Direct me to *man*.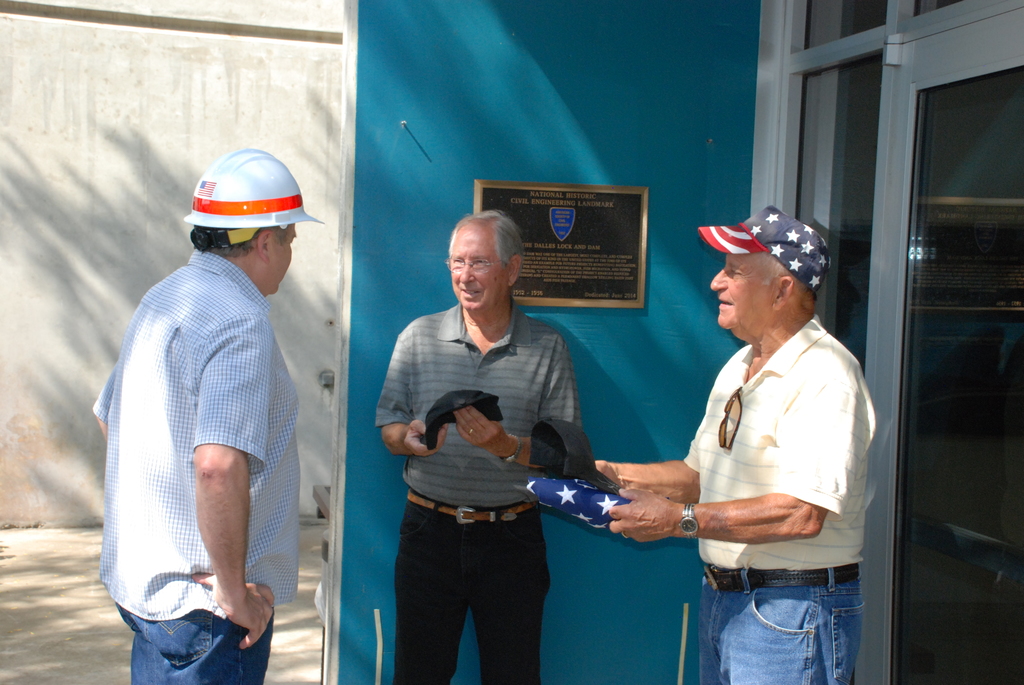
Direction: 594:203:879:684.
